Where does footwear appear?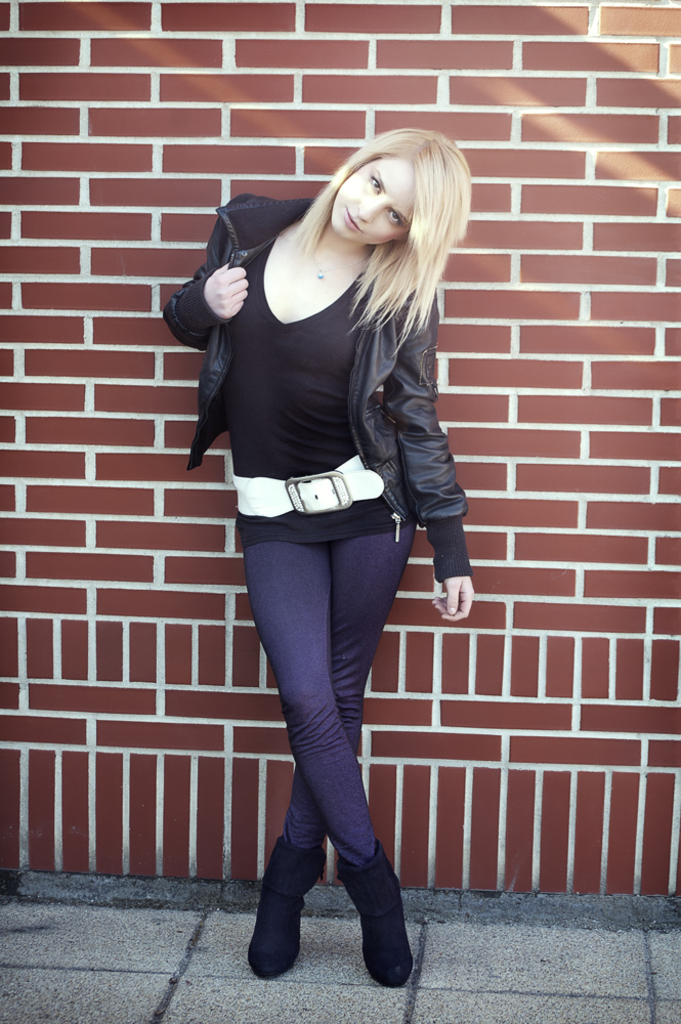
Appears at bbox(343, 845, 416, 983).
